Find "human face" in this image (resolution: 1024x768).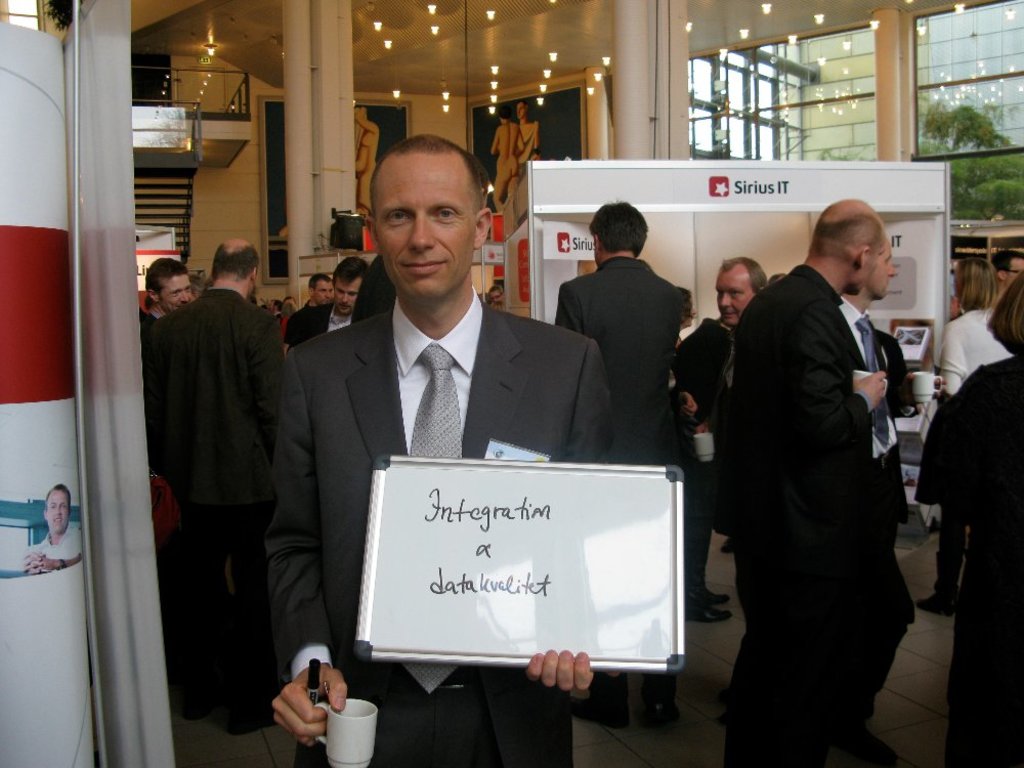
pyautogui.locateOnScreen(715, 260, 754, 330).
